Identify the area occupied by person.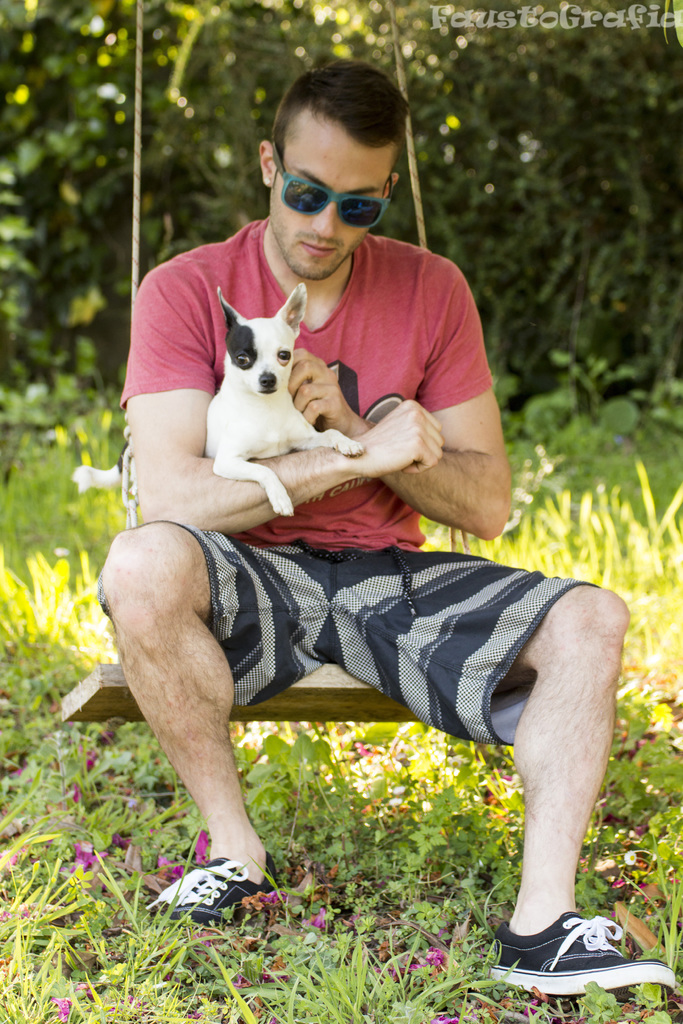
Area: <box>99,84,548,886</box>.
